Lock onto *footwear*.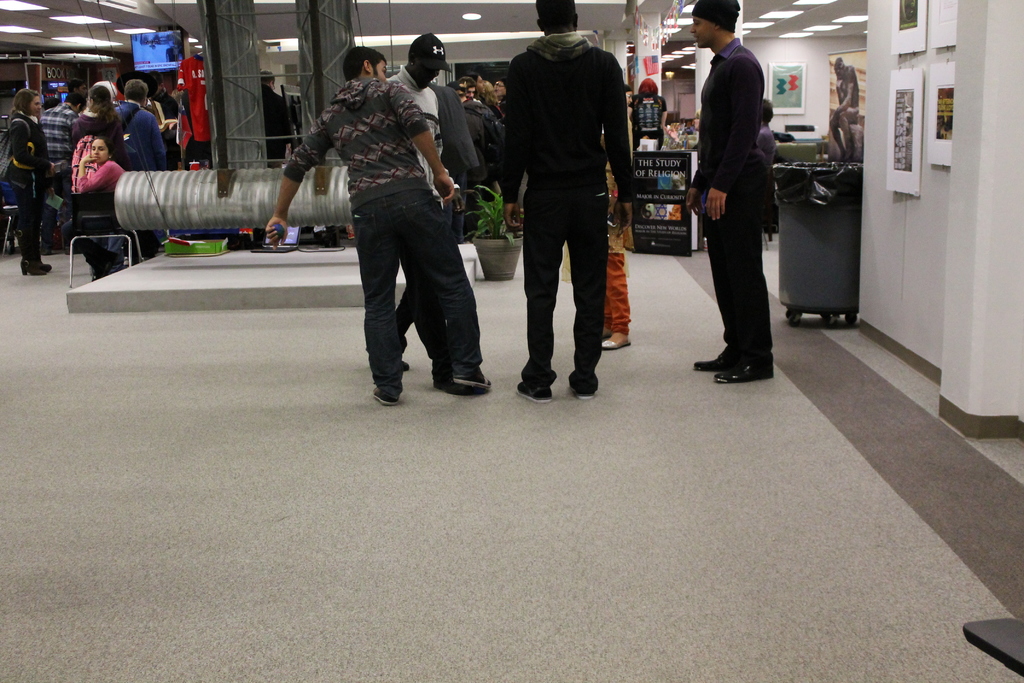
Locked: <box>515,382,554,402</box>.
